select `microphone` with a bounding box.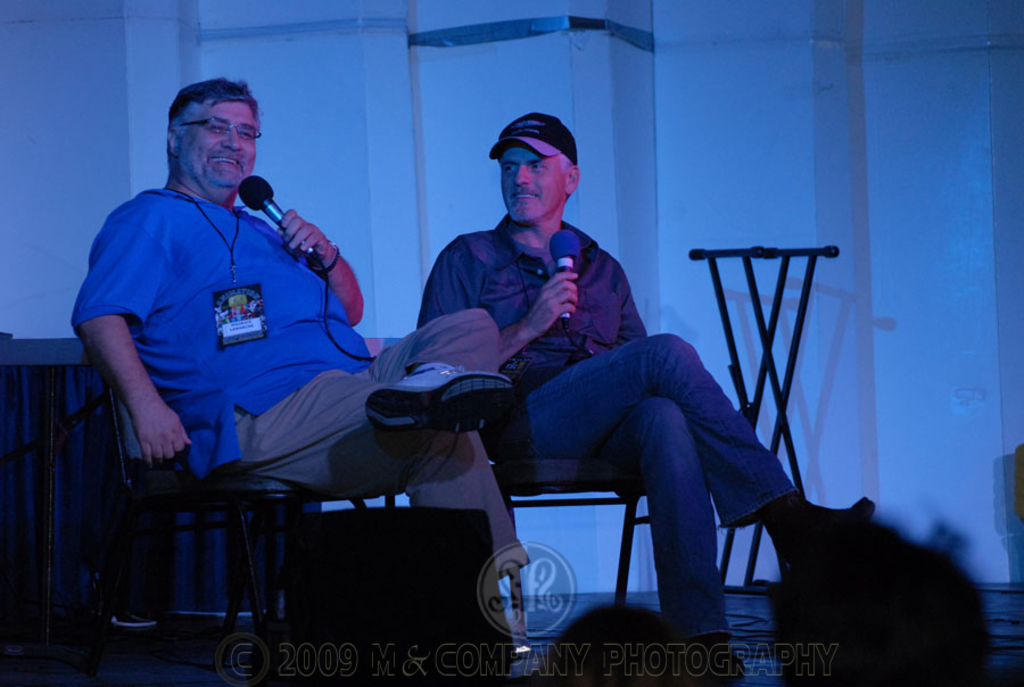
region(548, 230, 578, 330).
